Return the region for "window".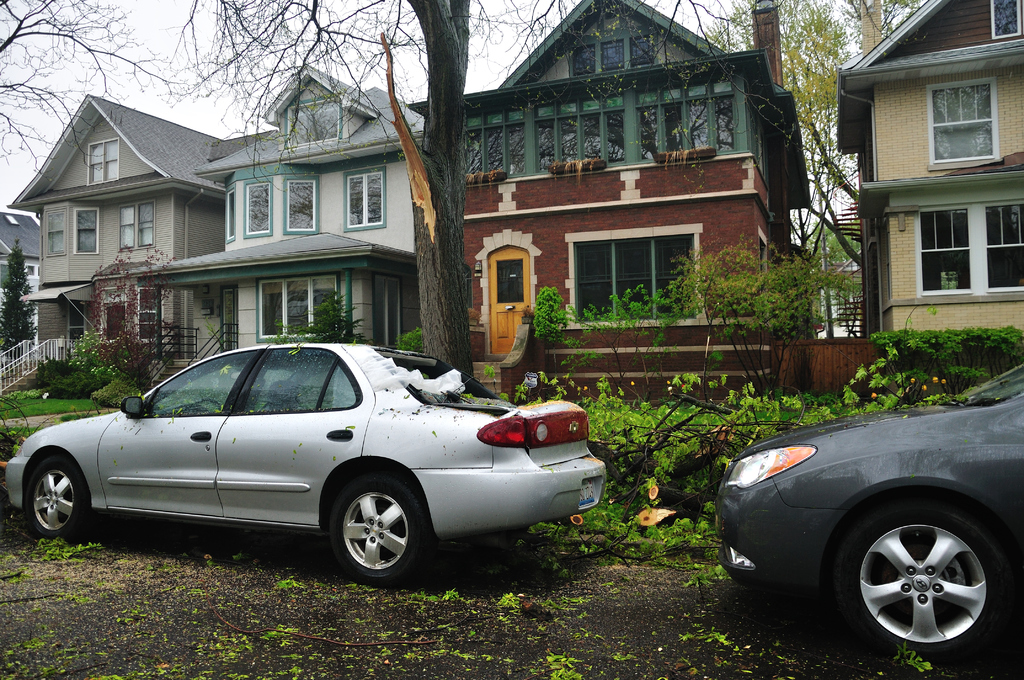
[259, 277, 344, 339].
